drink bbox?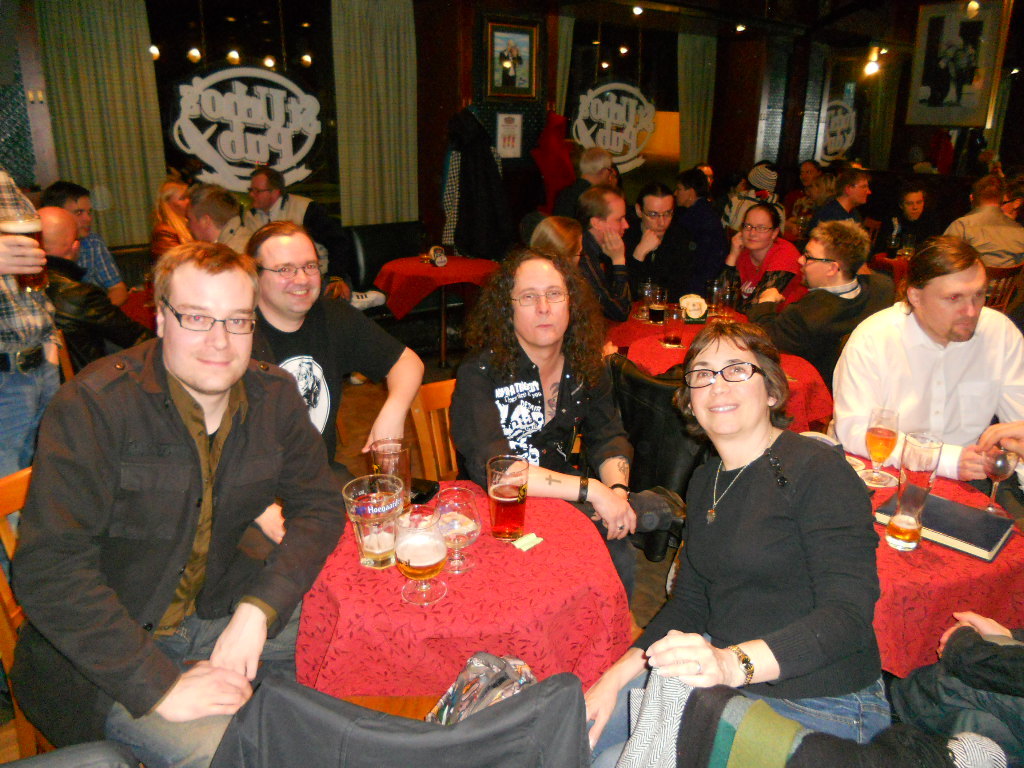
(x1=488, y1=479, x2=527, y2=540)
